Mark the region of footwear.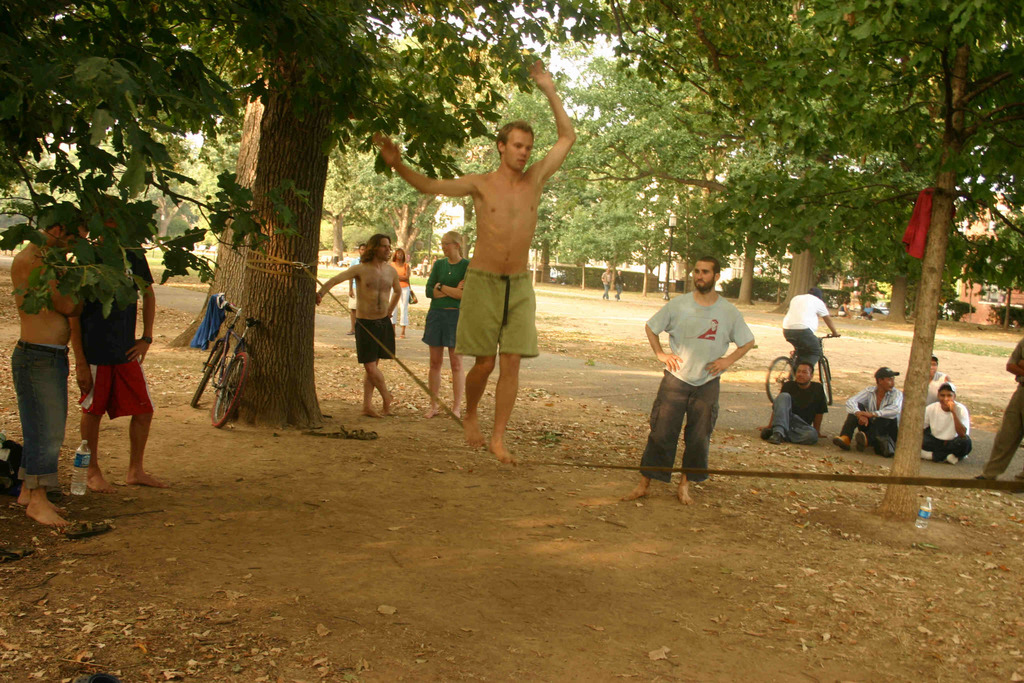
Region: <region>830, 434, 847, 450</region>.
